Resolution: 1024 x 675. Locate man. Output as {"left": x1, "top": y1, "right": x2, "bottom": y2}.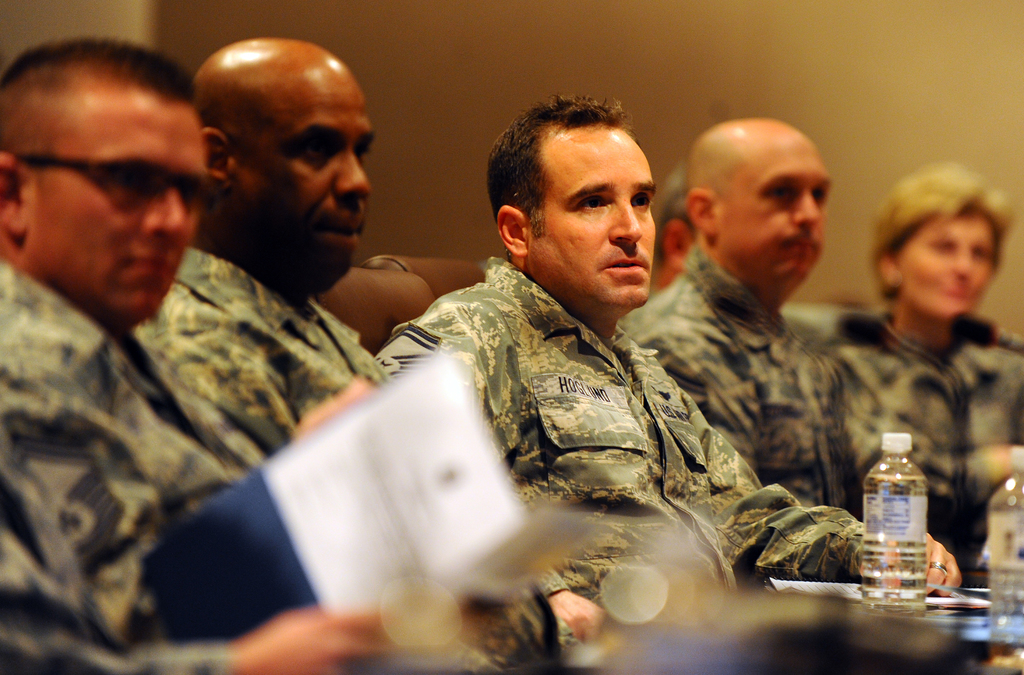
{"left": 611, "top": 113, "right": 865, "bottom": 517}.
